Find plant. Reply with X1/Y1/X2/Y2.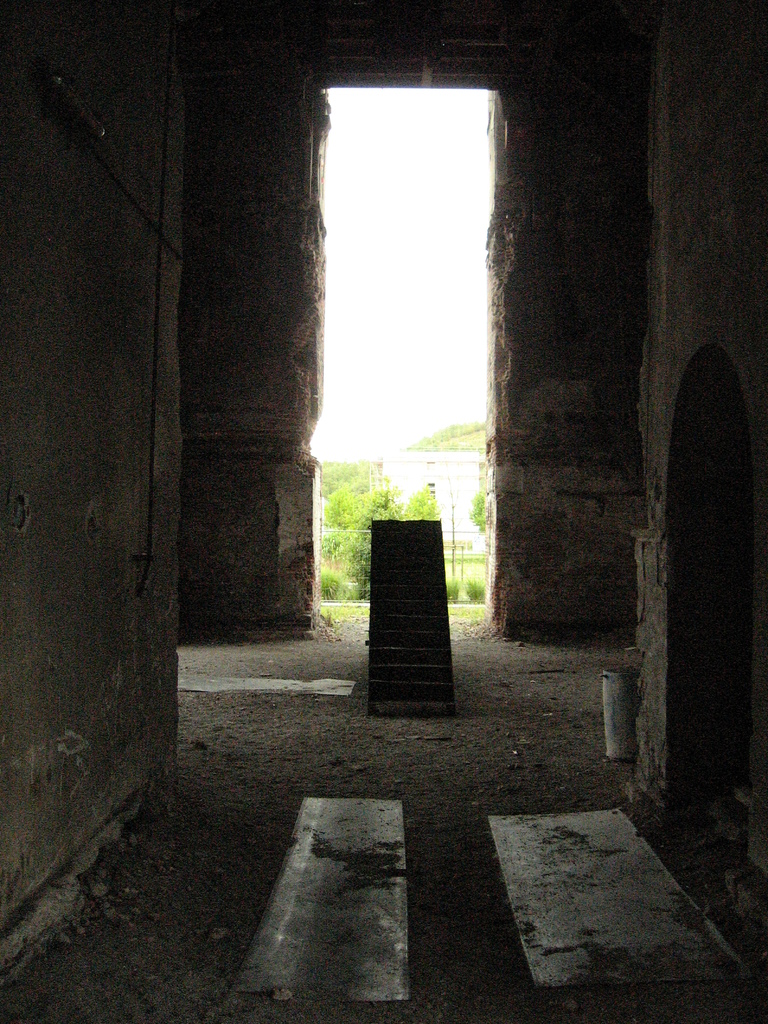
443/573/462/600.
